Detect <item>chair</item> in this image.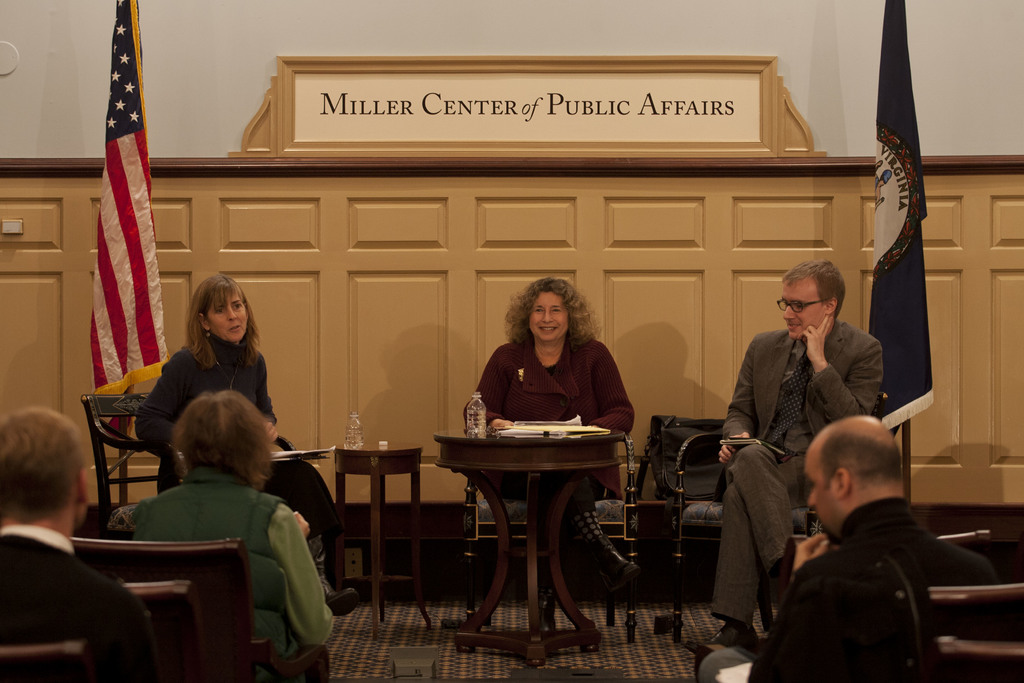
Detection: 455/433/639/641.
